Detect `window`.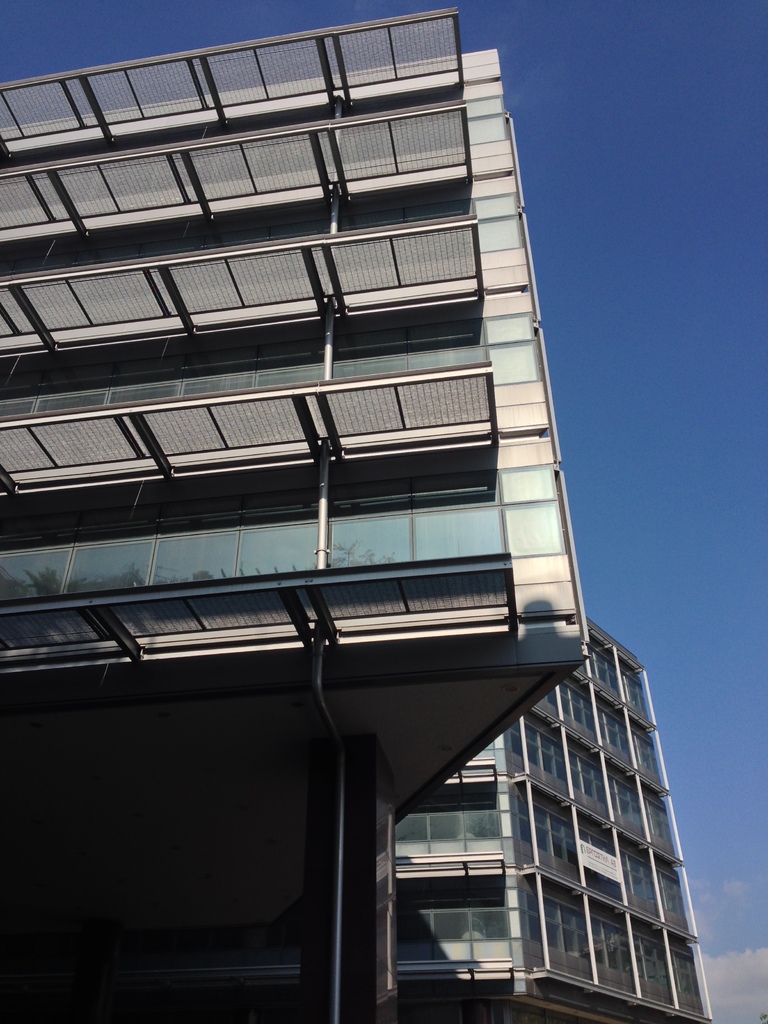
Detected at bbox=(591, 909, 639, 975).
